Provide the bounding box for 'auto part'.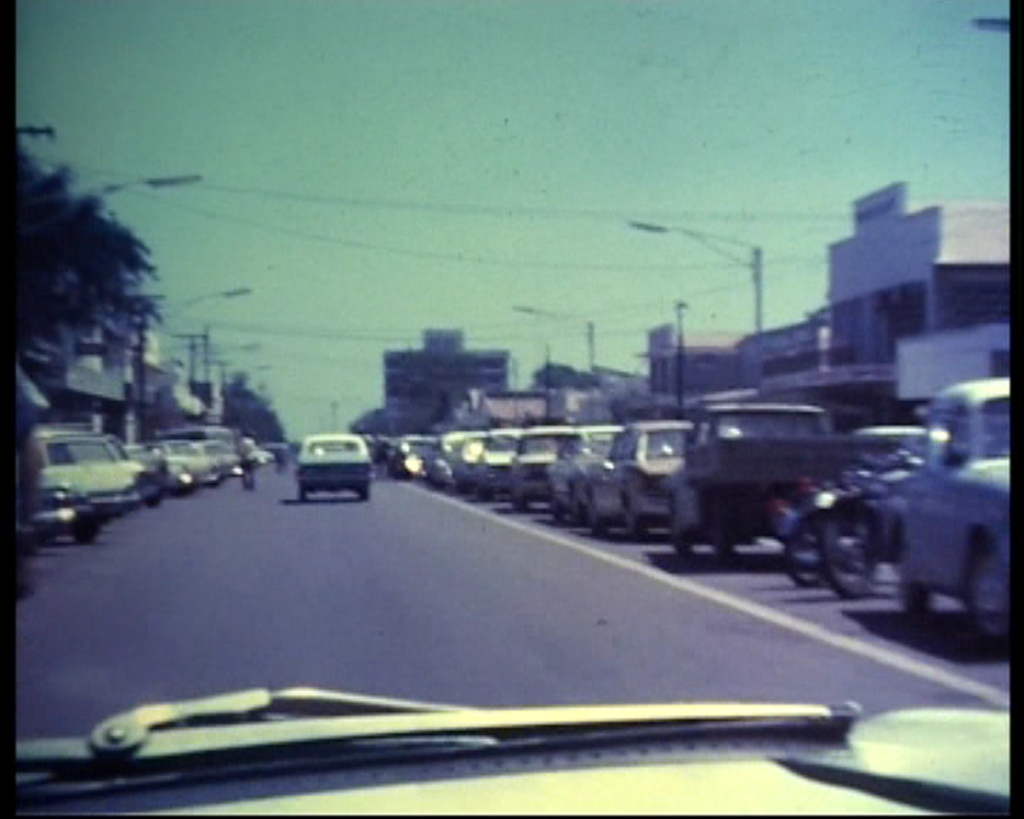
l=892, t=543, r=940, b=628.
